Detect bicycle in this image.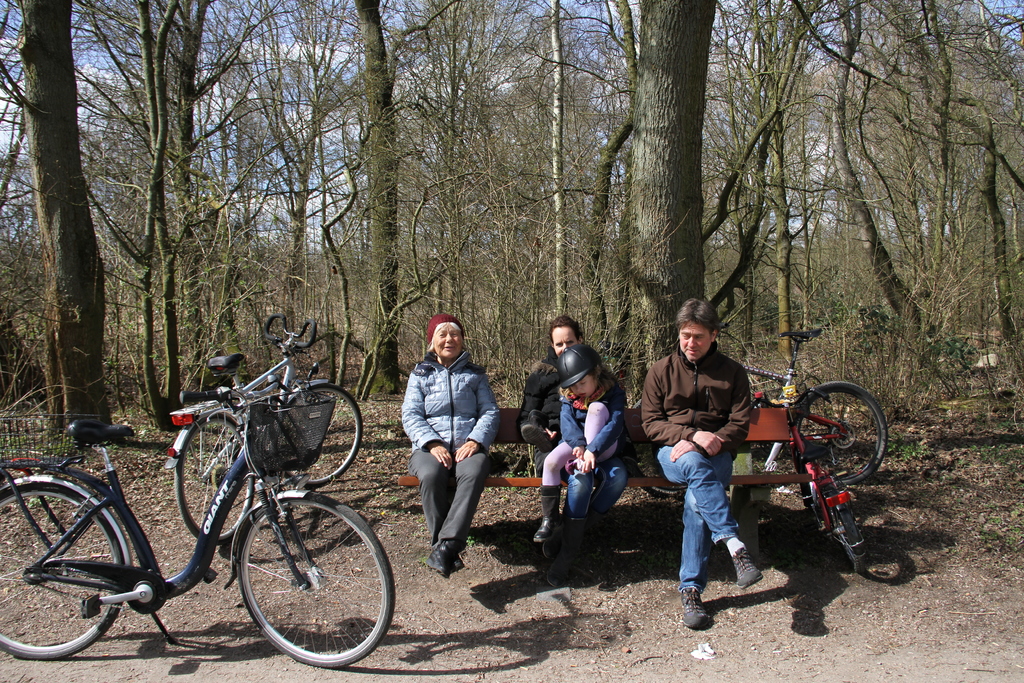
Detection: [630,329,896,478].
